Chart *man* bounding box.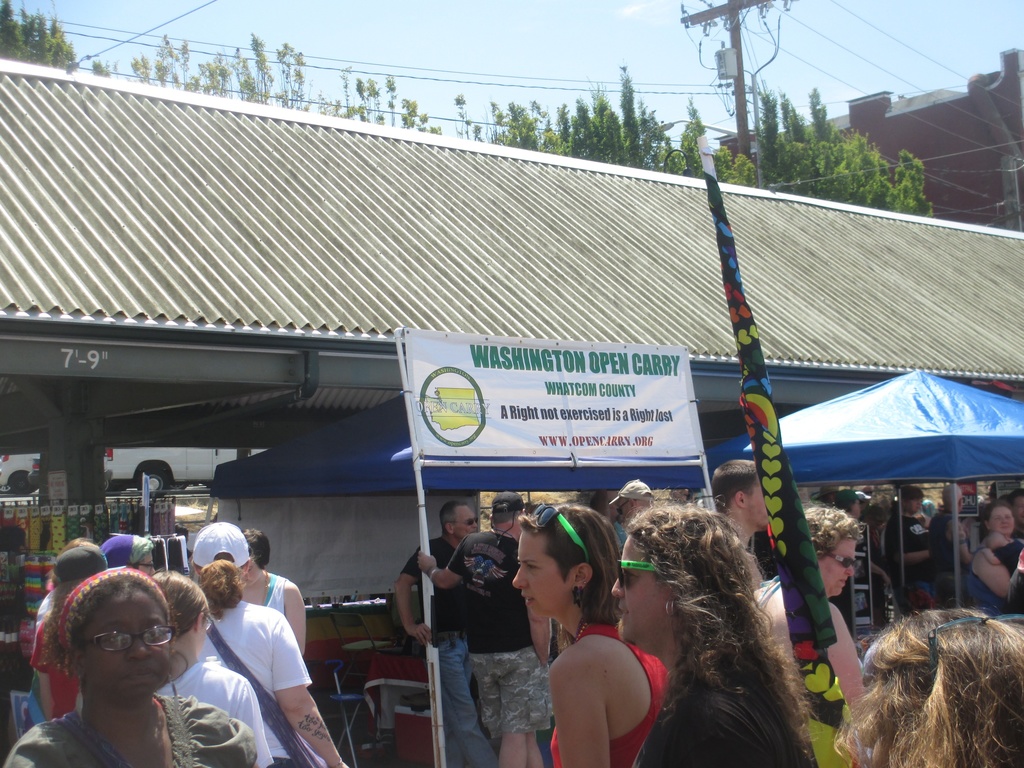
Charted: (601, 467, 667, 562).
